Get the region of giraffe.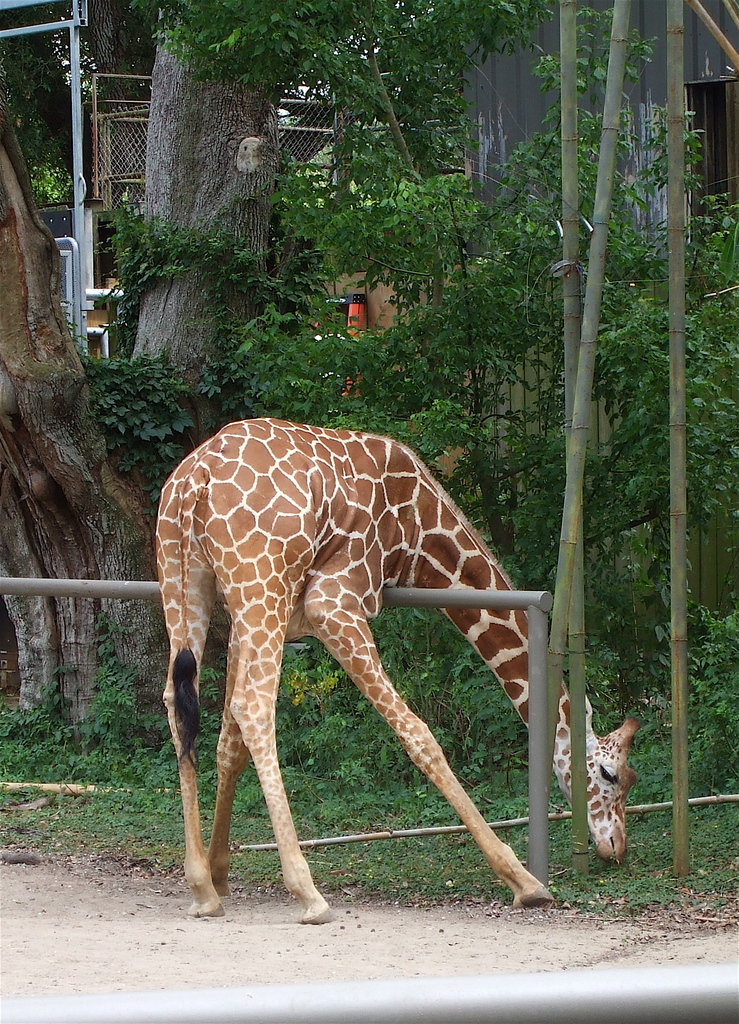
crop(158, 423, 642, 918).
